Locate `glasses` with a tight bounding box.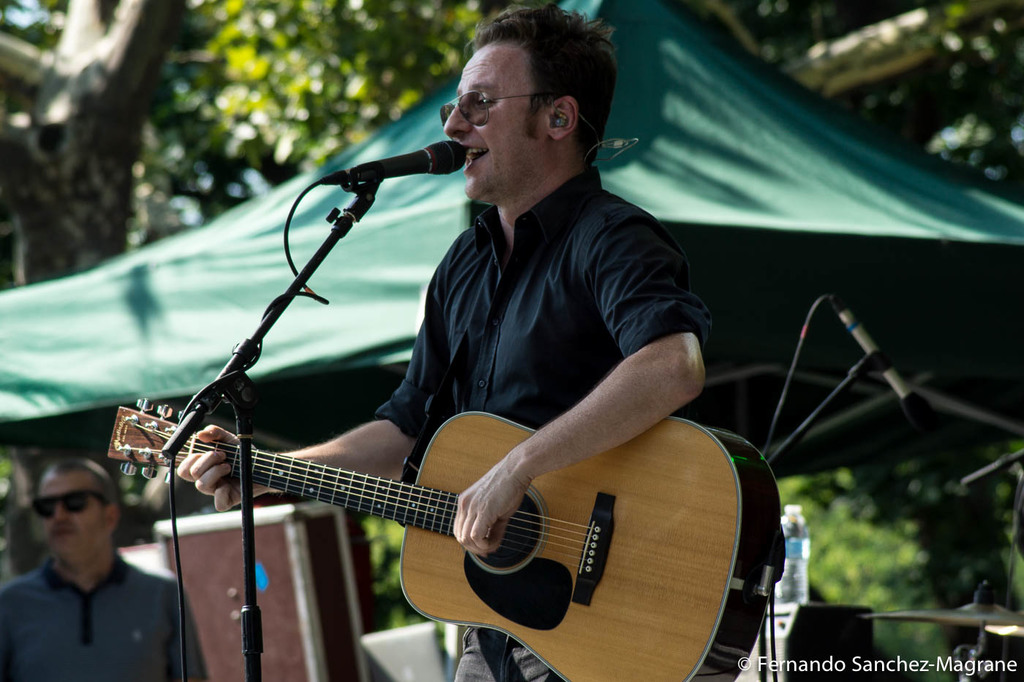
{"x1": 23, "y1": 478, "x2": 118, "y2": 527}.
